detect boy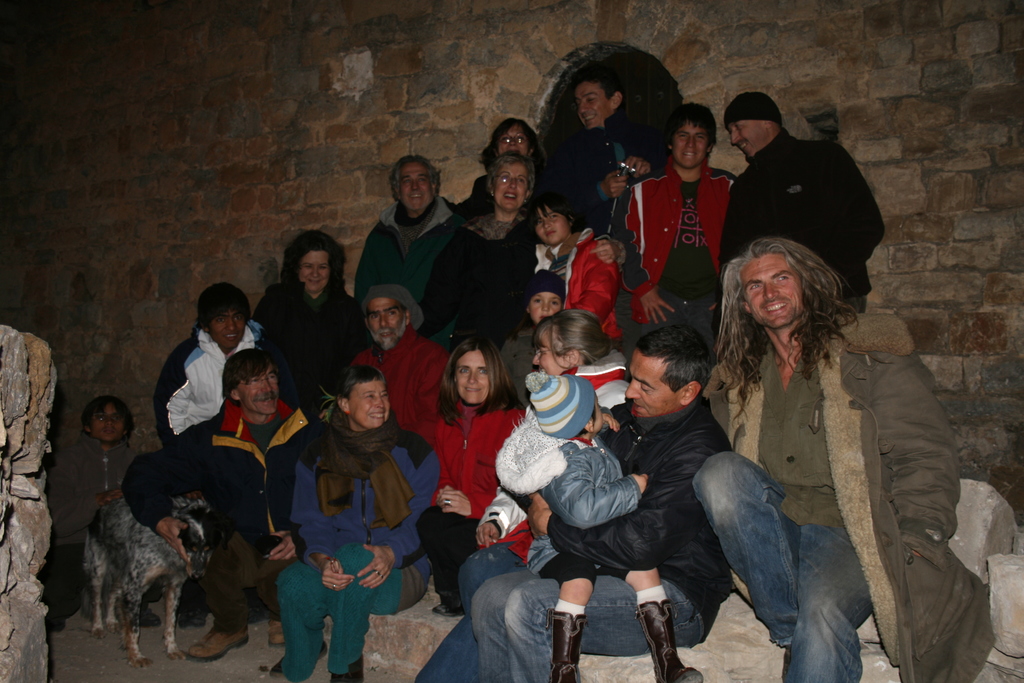
{"left": 610, "top": 103, "right": 737, "bottom": 370}
